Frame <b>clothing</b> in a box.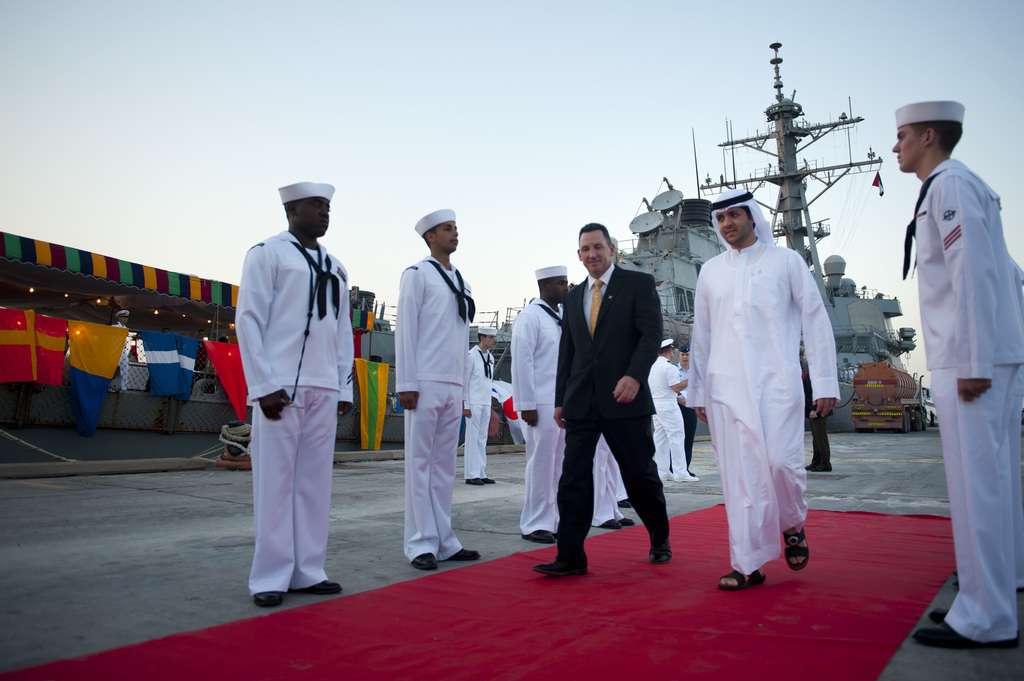
{"left": 220, "top": 194, "right": 357, "bottom": 607}.
